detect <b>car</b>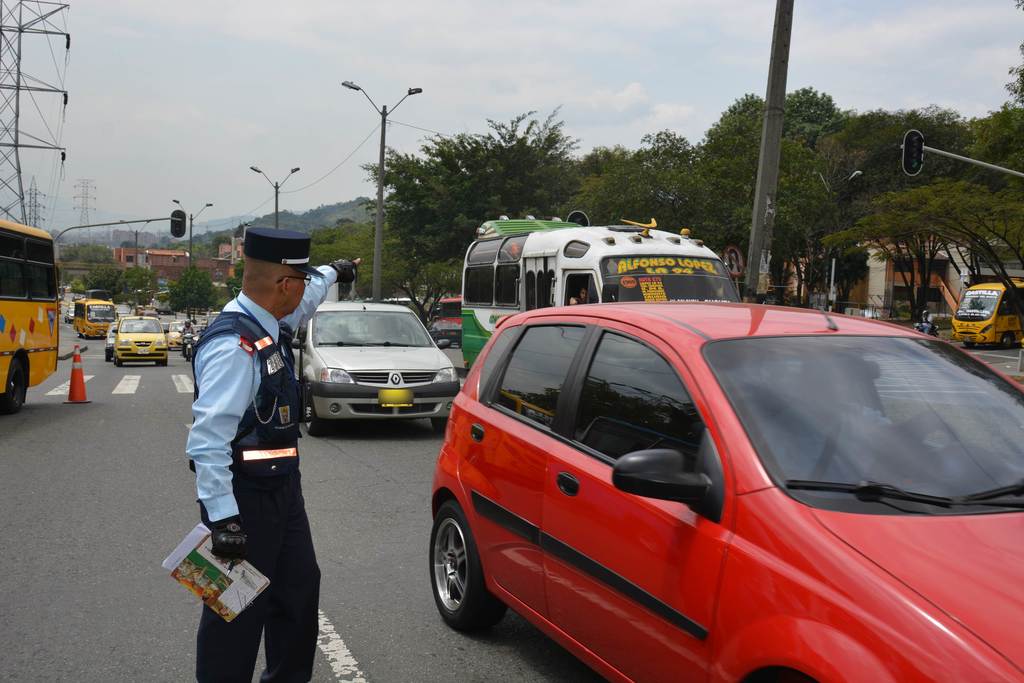
pyautogui.locateOnScreen(286, 288, 458, 431)
